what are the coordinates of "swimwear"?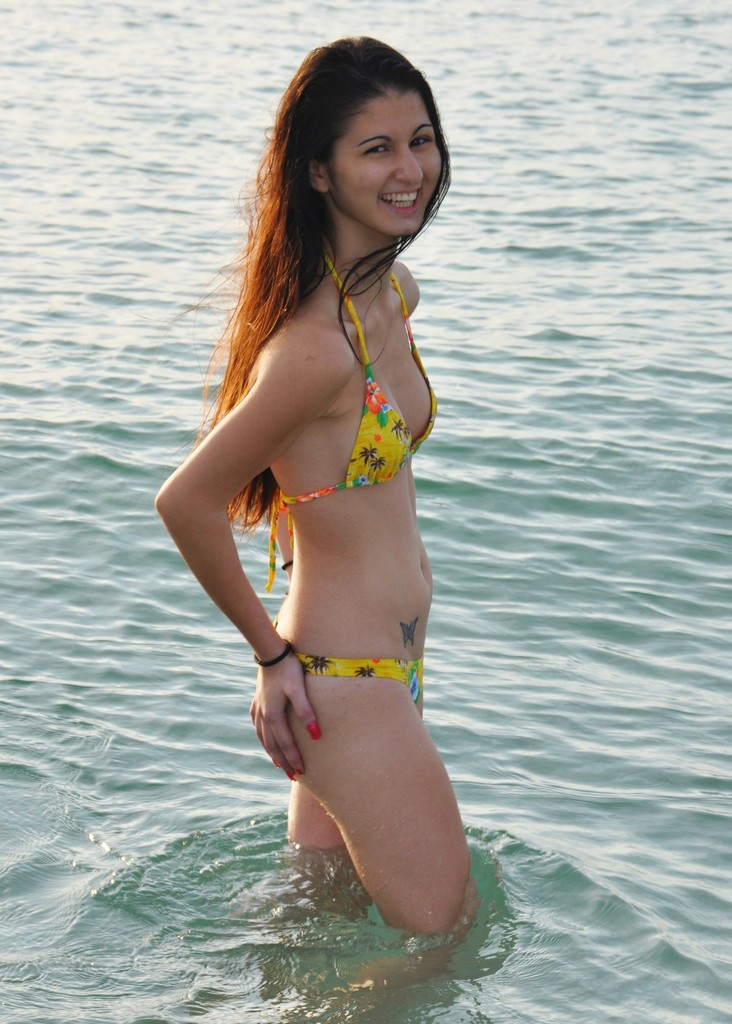
Rect(264, 245, 439, 578).
